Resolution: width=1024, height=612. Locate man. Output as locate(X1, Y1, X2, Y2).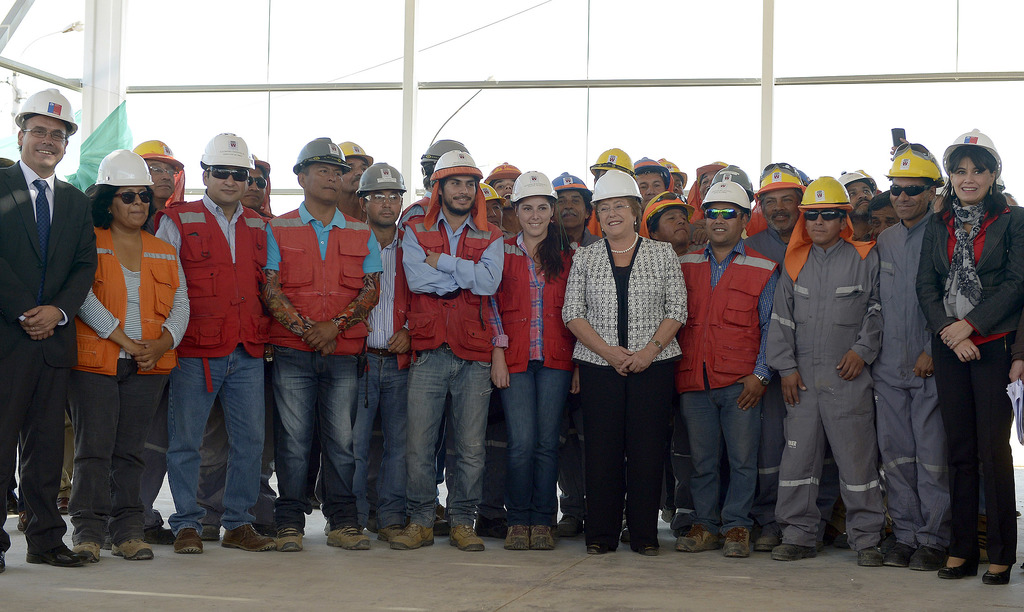
locate(550, 172, 598, 538).
